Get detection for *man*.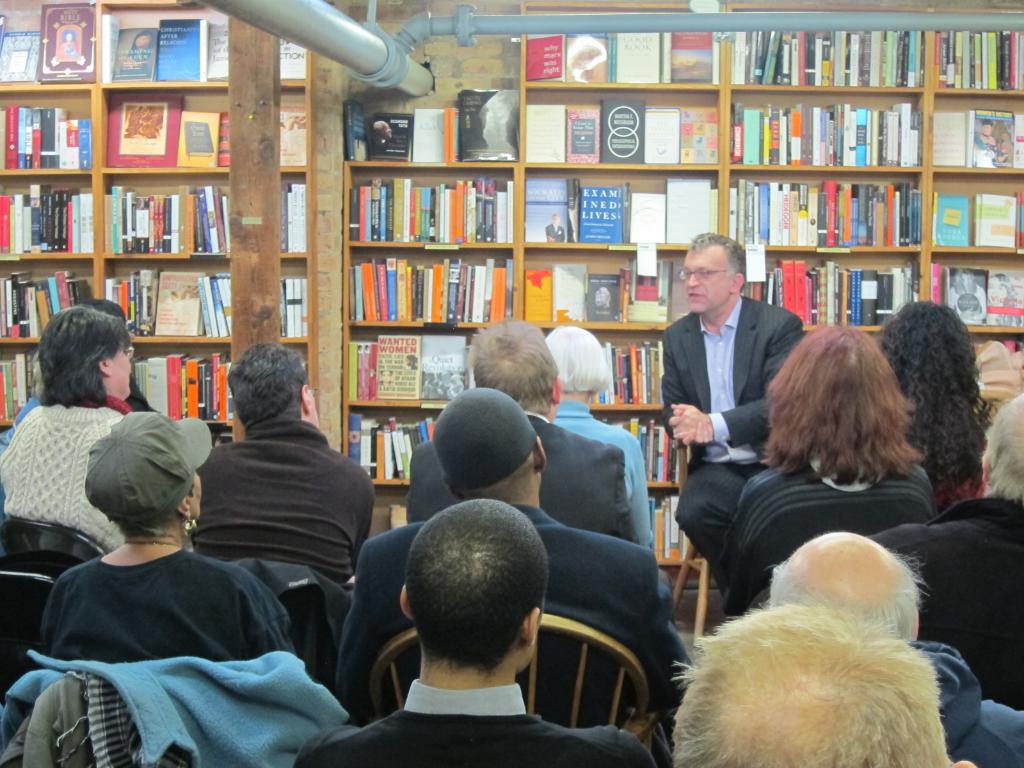
Detection: left=763, top=532, right=1023, bottom=767.
